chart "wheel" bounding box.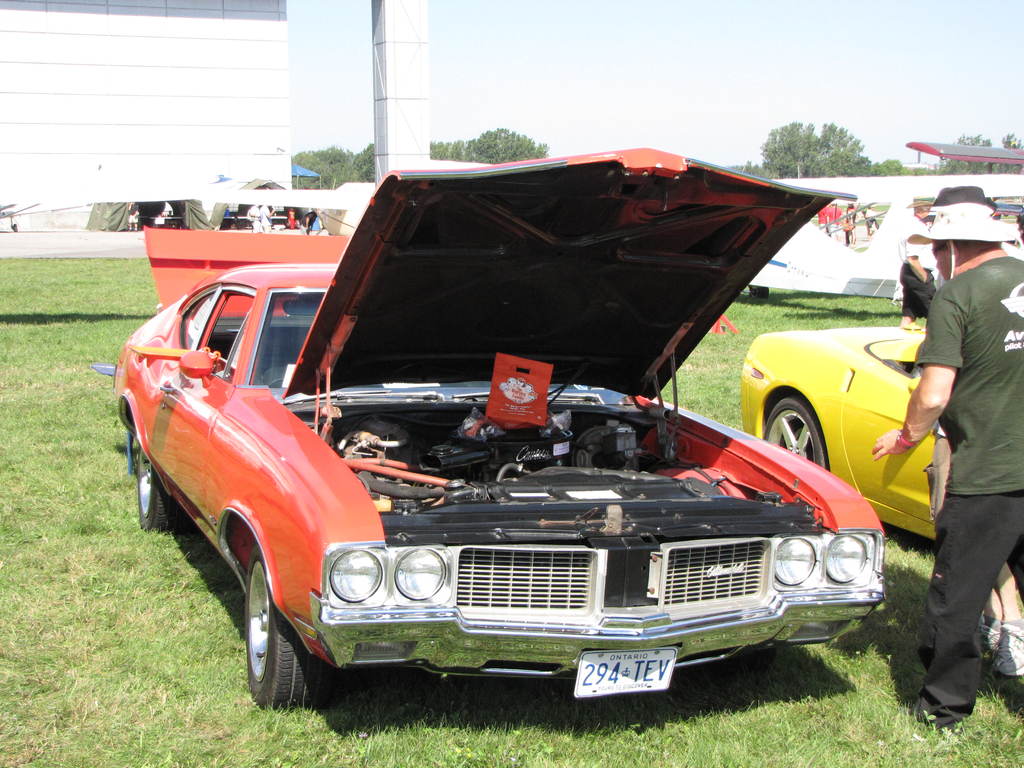
Charted: <region>764, 398, 829, 470</region>.
